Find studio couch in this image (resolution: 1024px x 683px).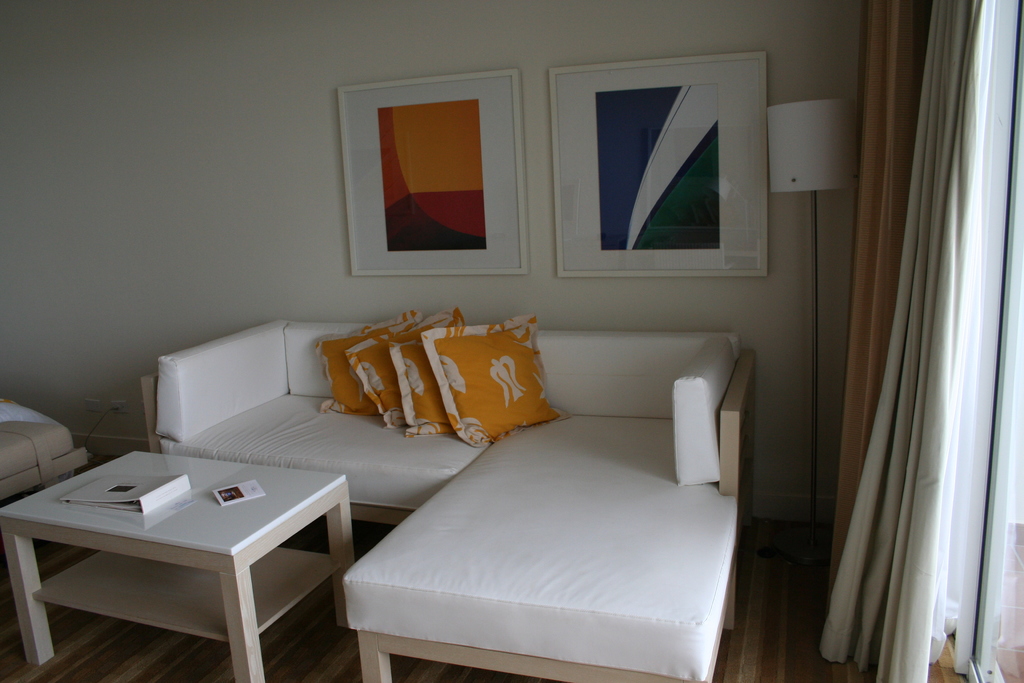
l=134, t=306, r=762, b=682.
